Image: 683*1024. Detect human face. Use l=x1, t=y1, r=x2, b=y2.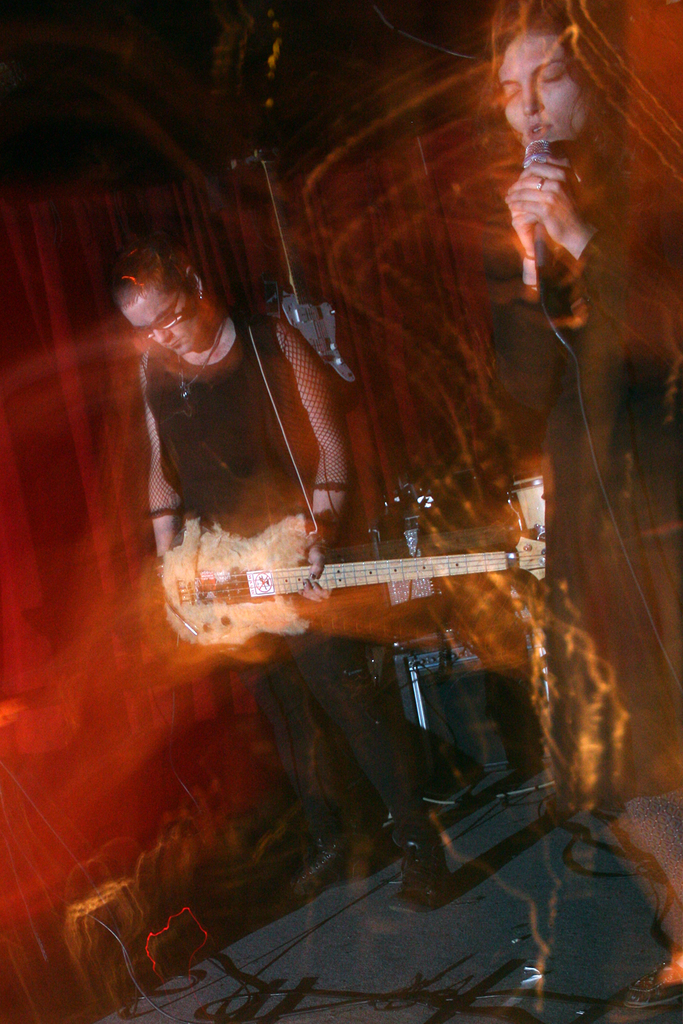
l=502, t=37, r=589, b=154.
